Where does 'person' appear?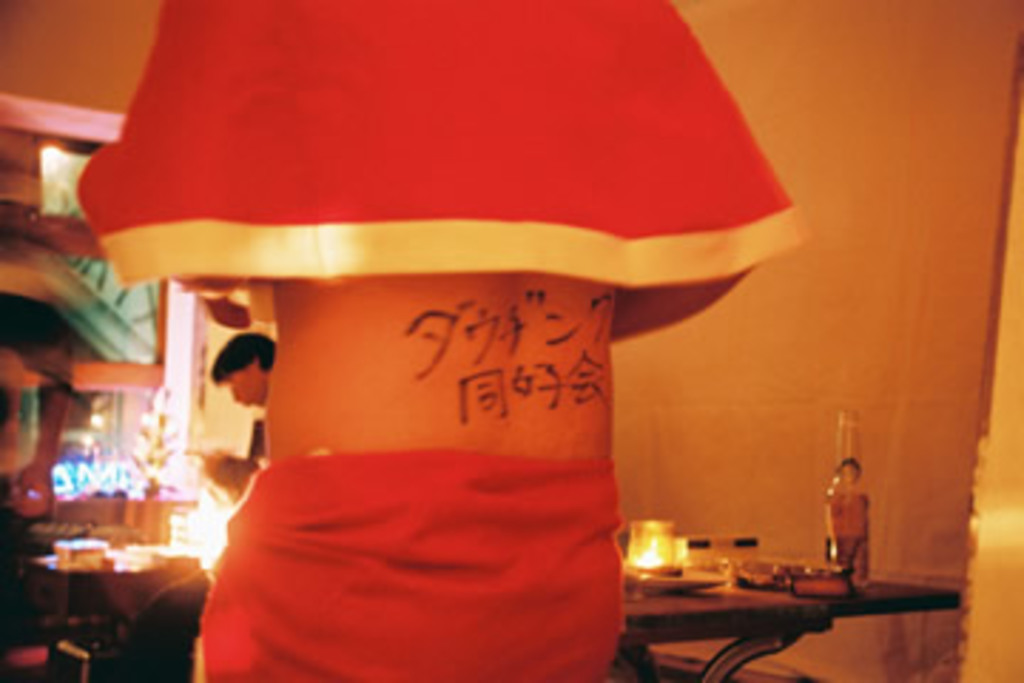
Appears at bbox(105, 37, 799, 682).
